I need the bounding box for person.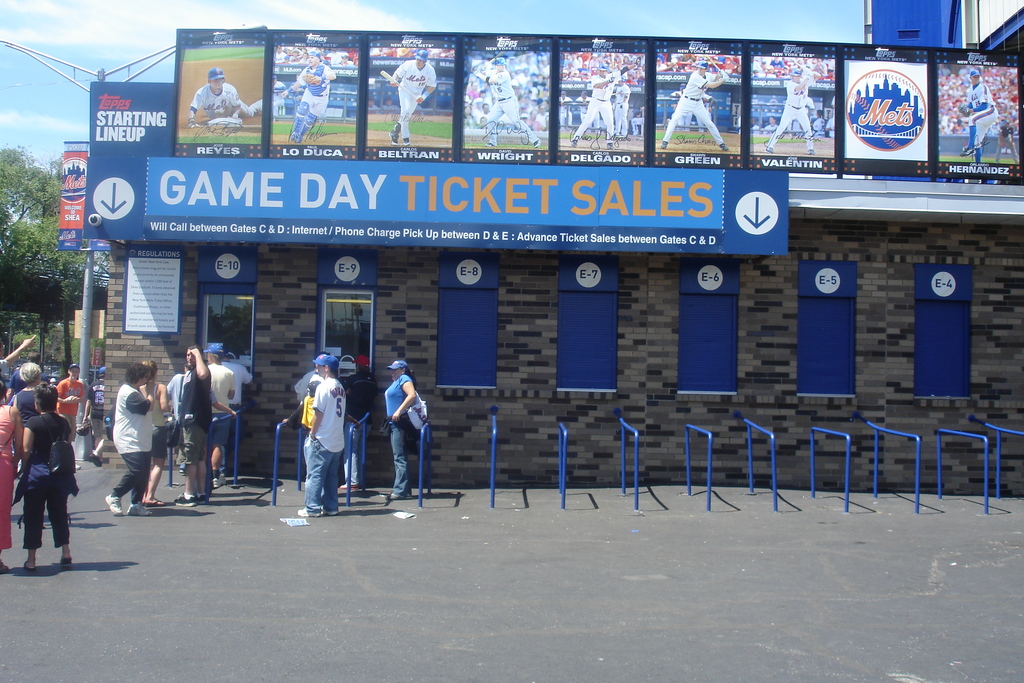
Here it is: 0 378 25 573.
